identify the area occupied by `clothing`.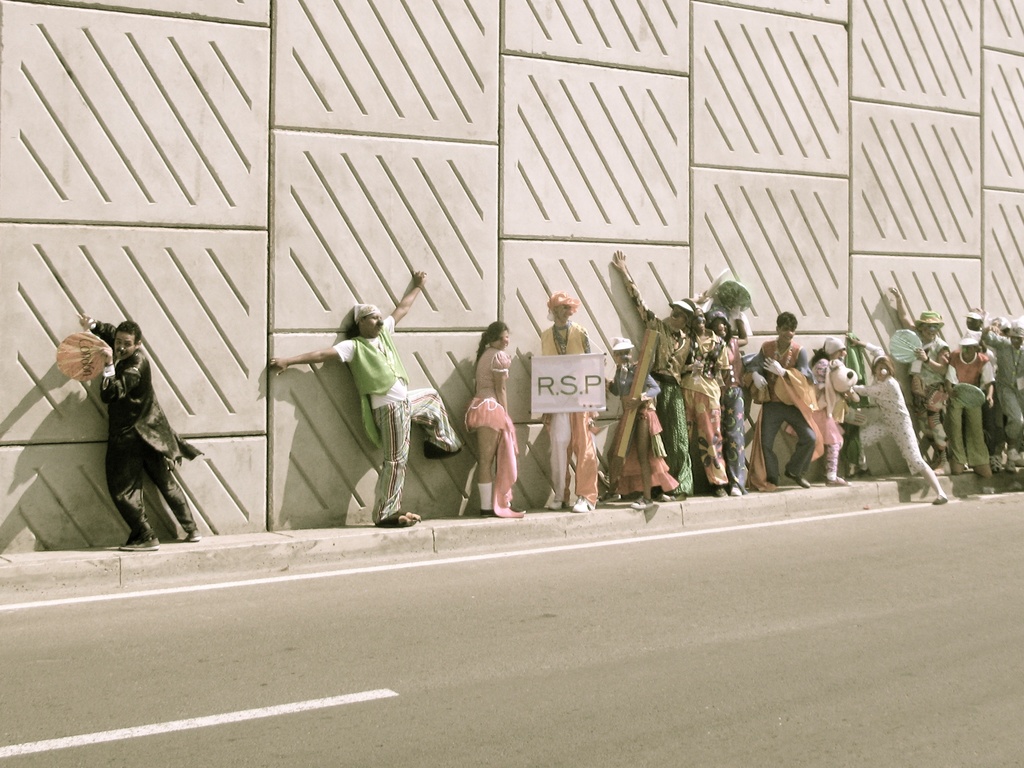
Area: [x1=459, y1=344, x2=524, y2=515].
